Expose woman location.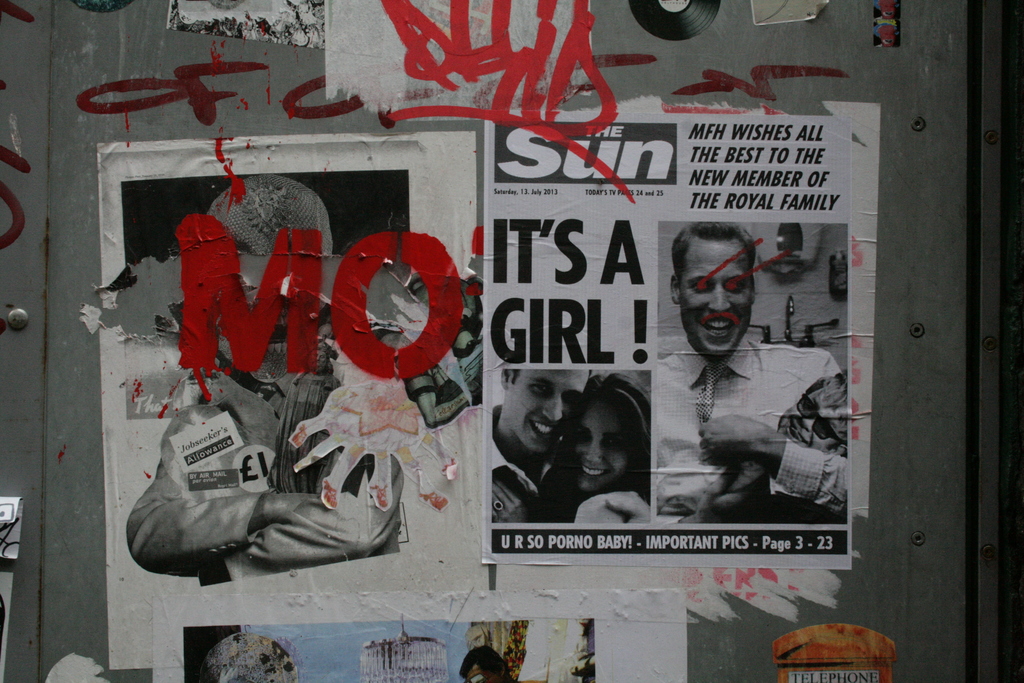
Exposed at crop(545, 360, 646, 520).
